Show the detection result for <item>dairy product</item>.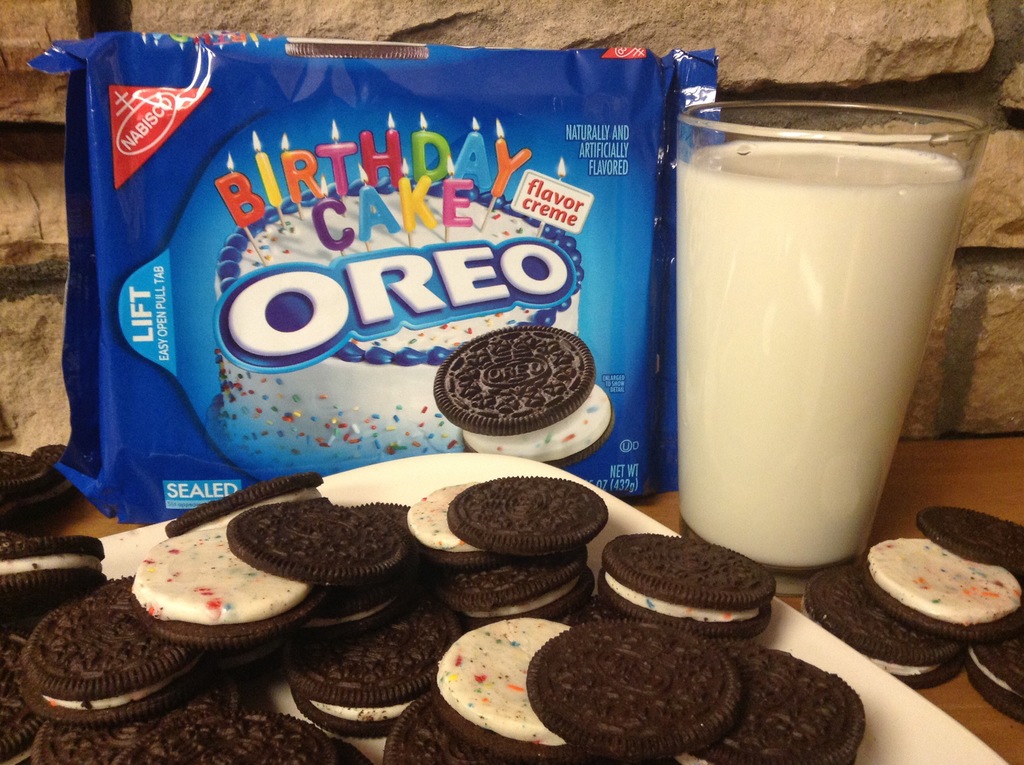
873,645,951,691.
